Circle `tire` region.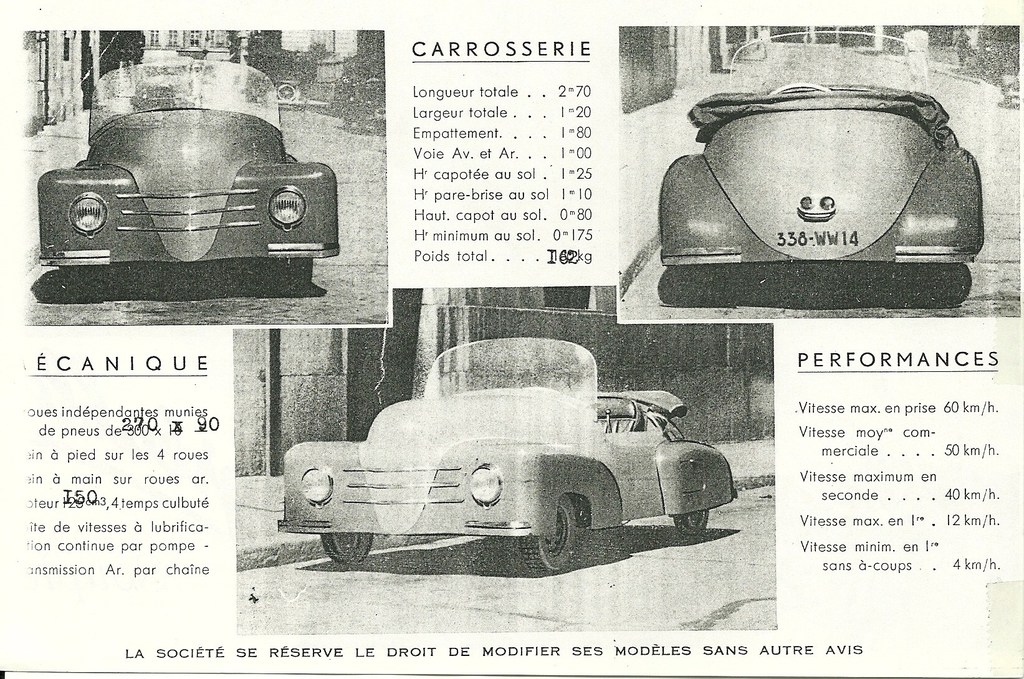
Region: (x1=322, y1=532, x2=374, y2=565).
